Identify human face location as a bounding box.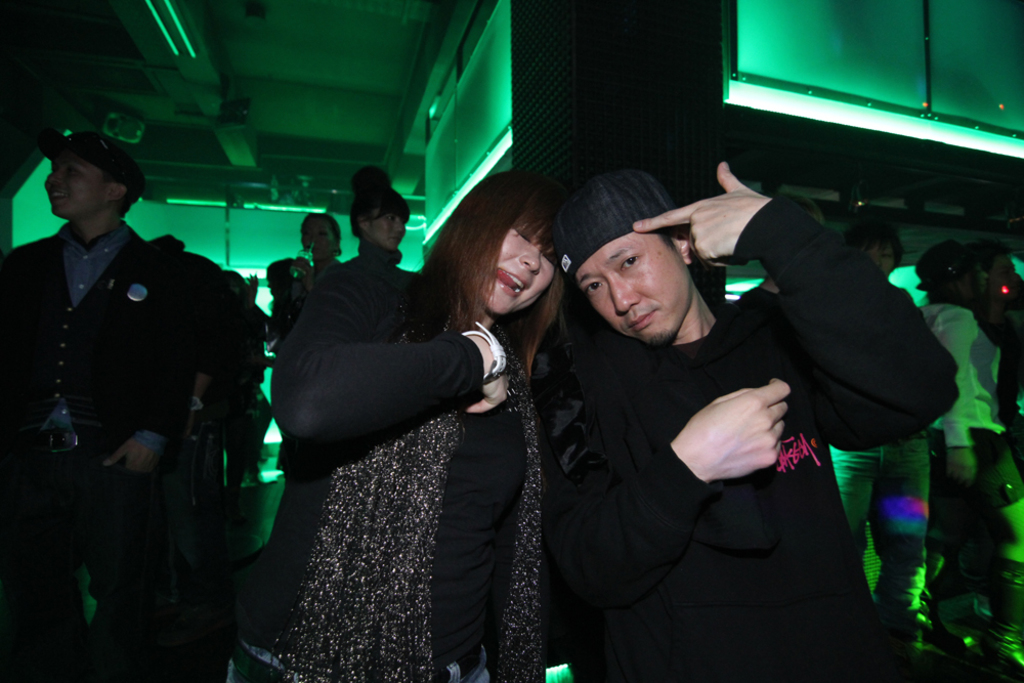
bbox(370, 208, 406, 253).
